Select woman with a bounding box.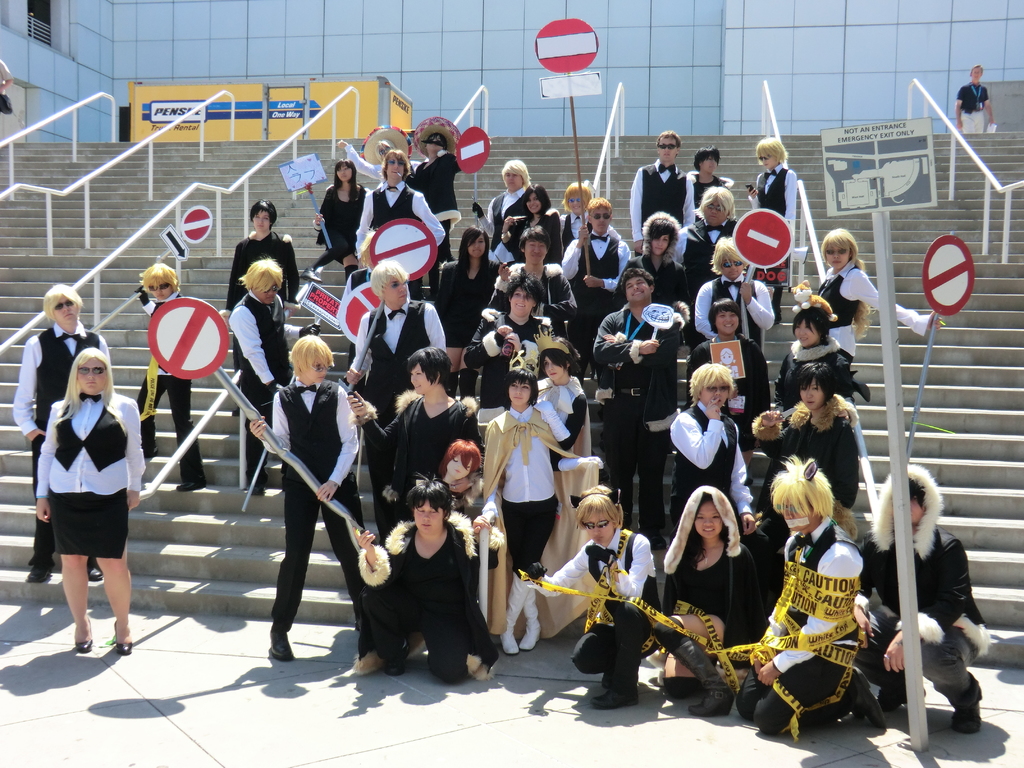
<box>225,198,300,317</box>.
